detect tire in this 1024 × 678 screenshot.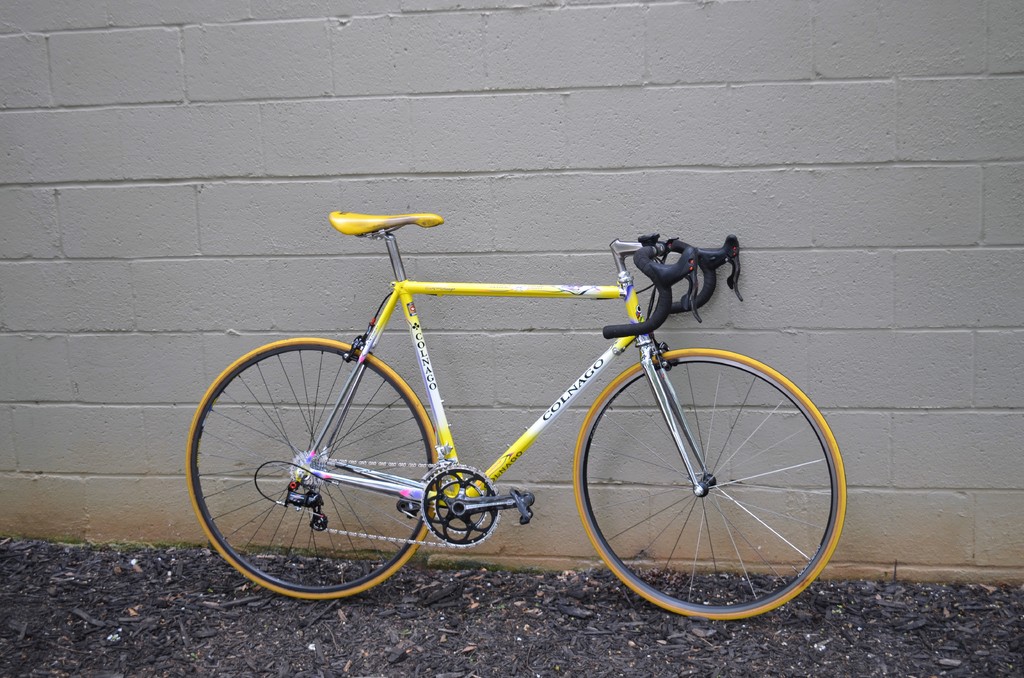
Detection: [left=204, top=328, right=431, bottom=617].
